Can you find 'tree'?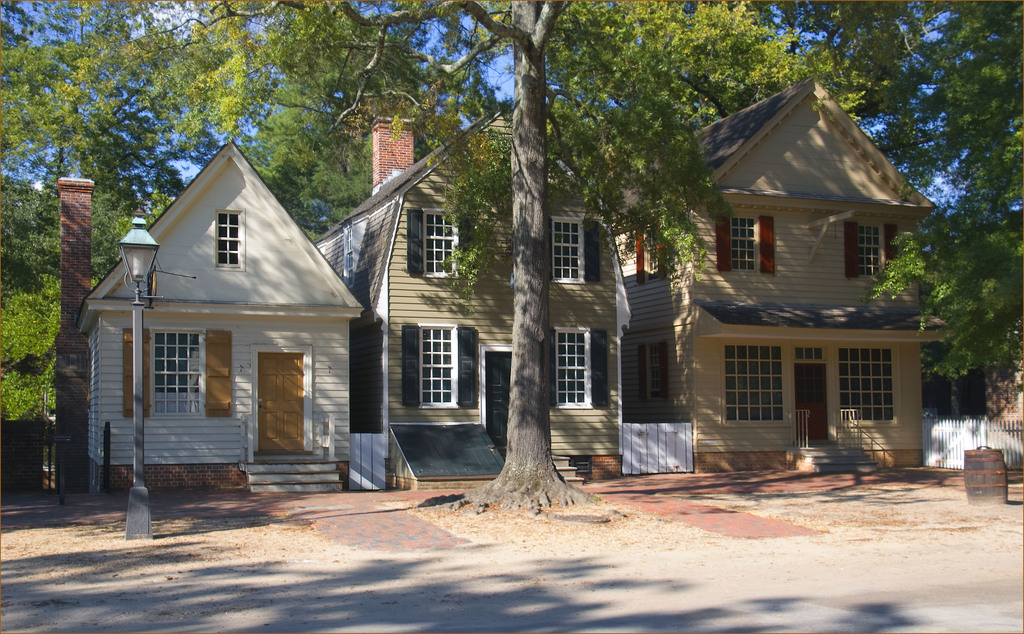
Yes, bounding box: box=[0, 26, 192, 216].
